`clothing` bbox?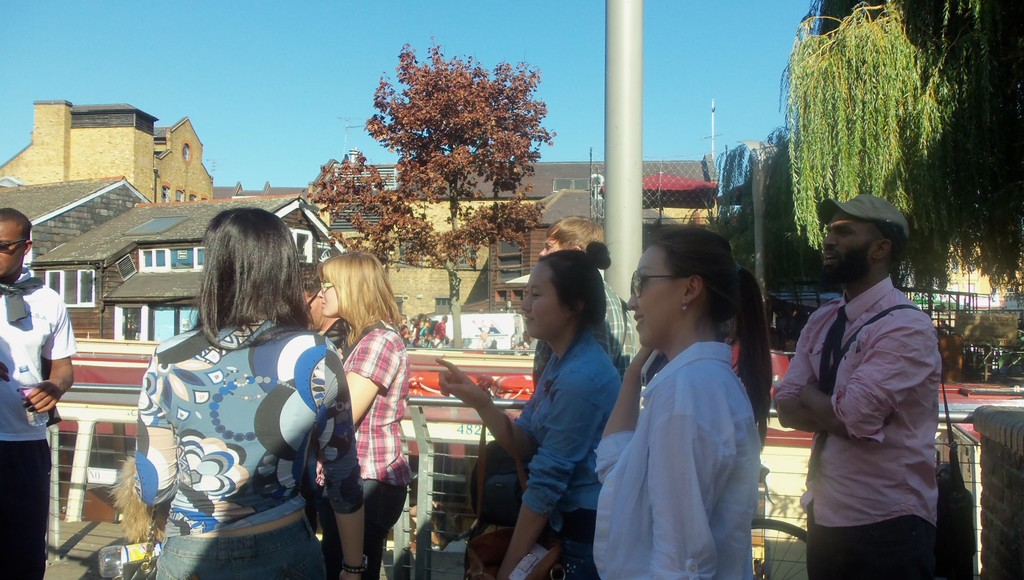
locate(517, 325, 626, 579)
